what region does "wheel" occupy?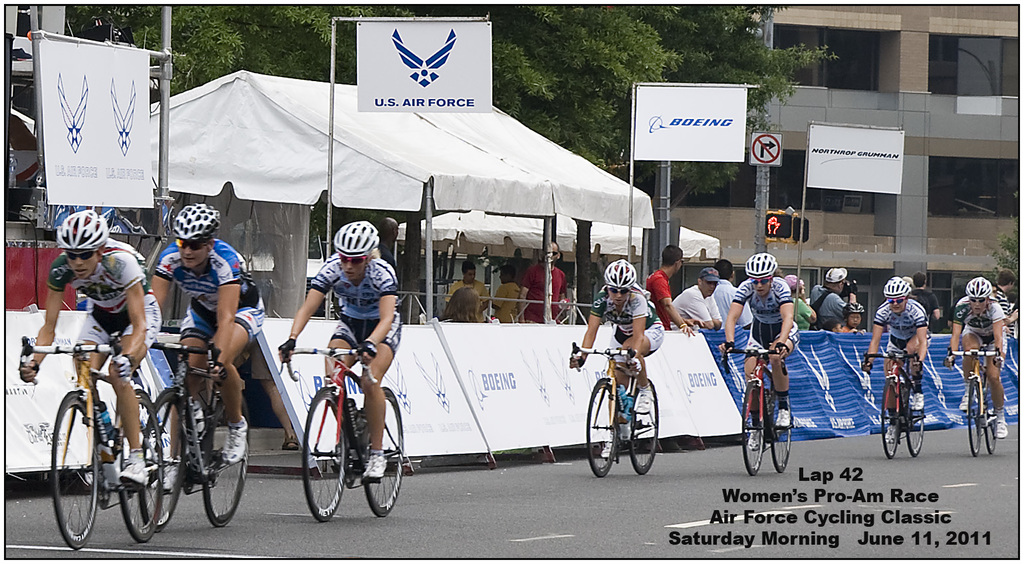
select_region(984, 389, 997, 452).
